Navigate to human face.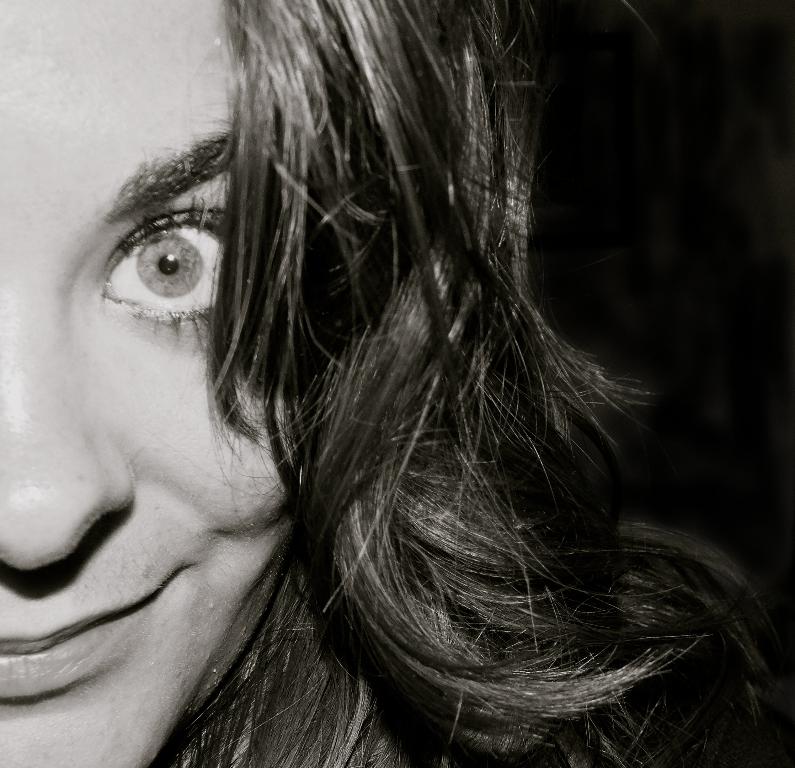
Navigation target: <bbox>0, 0, 318, 767</bbox>.
